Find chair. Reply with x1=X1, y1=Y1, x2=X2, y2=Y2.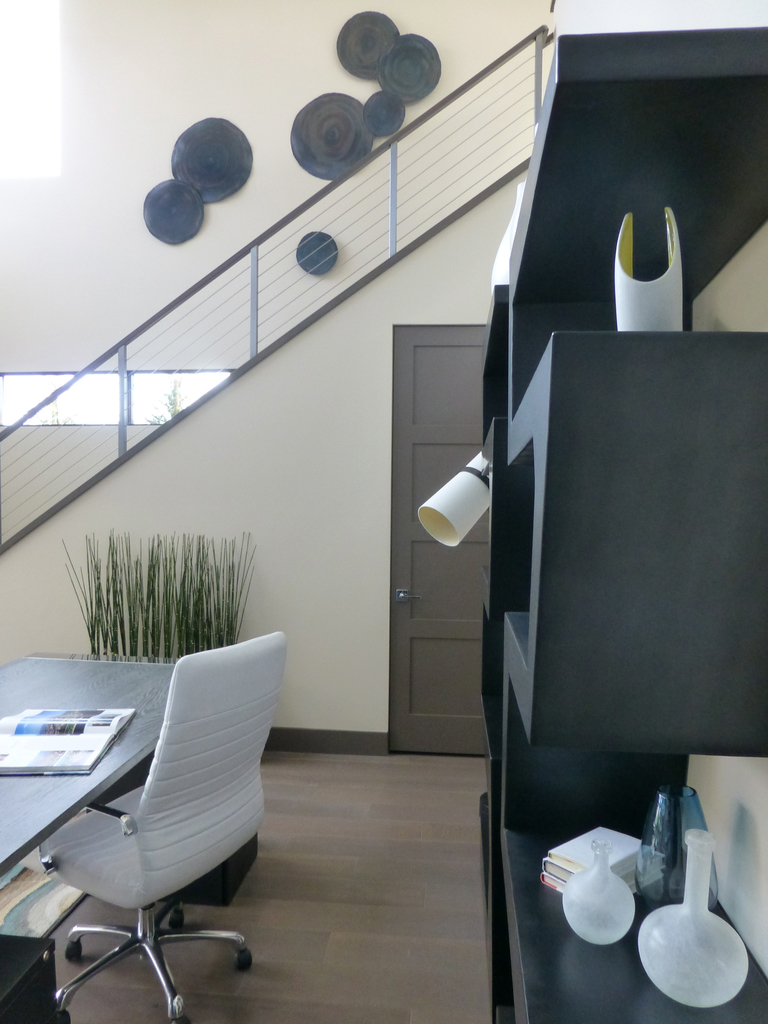
x1=14, y1=636, x2=283, y2=1023.
